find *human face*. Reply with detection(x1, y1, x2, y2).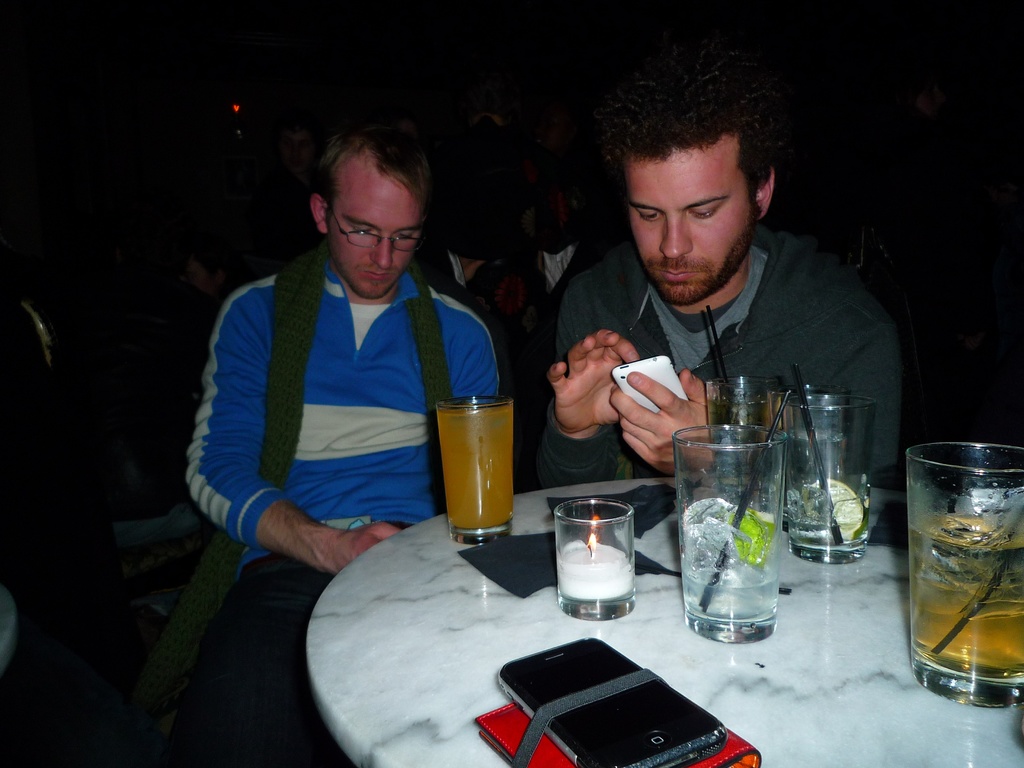
detection(618, 145, 761, 309).
